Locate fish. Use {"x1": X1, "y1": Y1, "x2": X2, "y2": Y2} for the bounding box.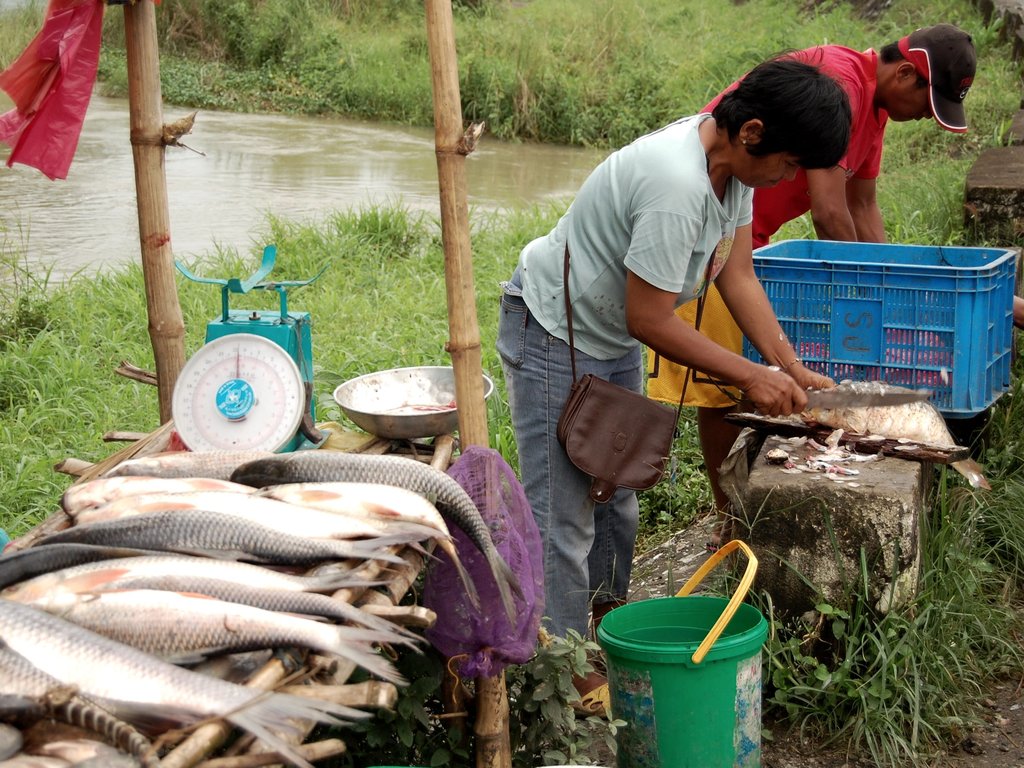
{"x1": 56, "y1": 479, "x2": 253, "y2": 520}.
